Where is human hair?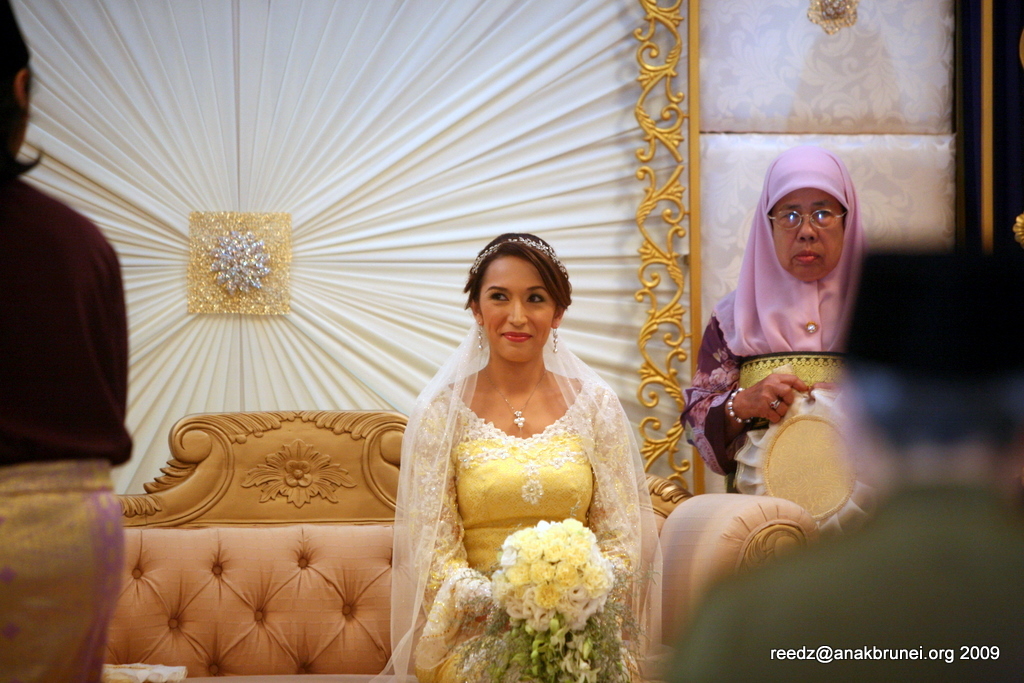
x1=0 y1=0 x2=43 y2=188.
